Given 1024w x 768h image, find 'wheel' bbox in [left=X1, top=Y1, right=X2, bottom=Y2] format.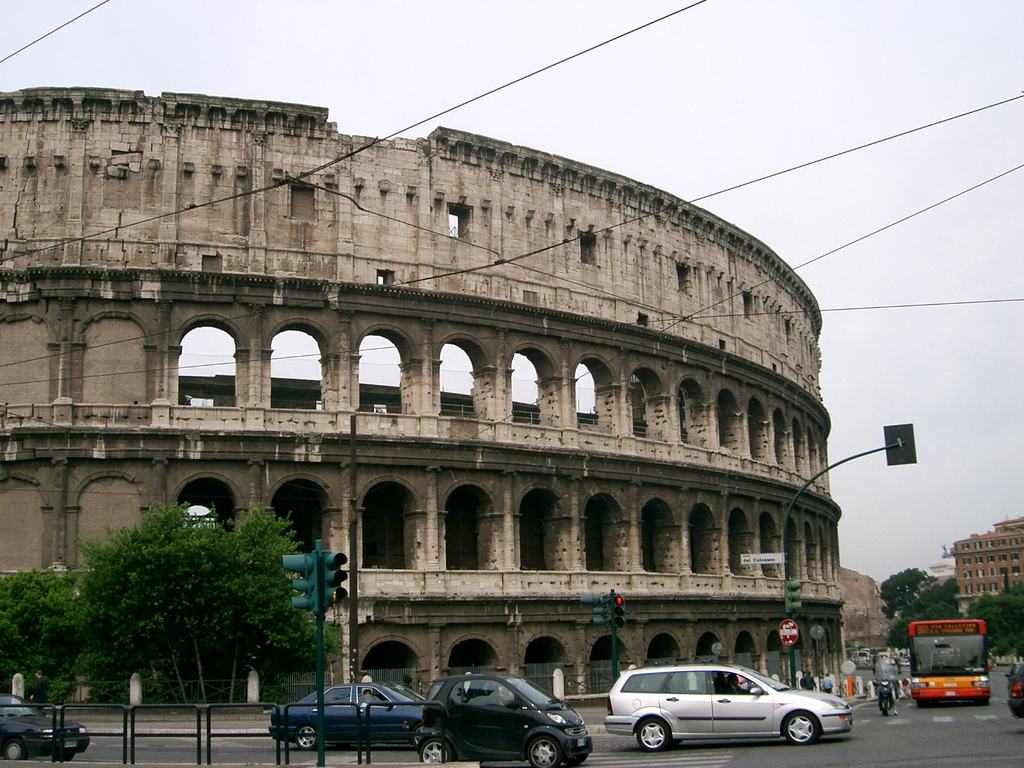
[left=419, top=737, right=454, bottom=764].
